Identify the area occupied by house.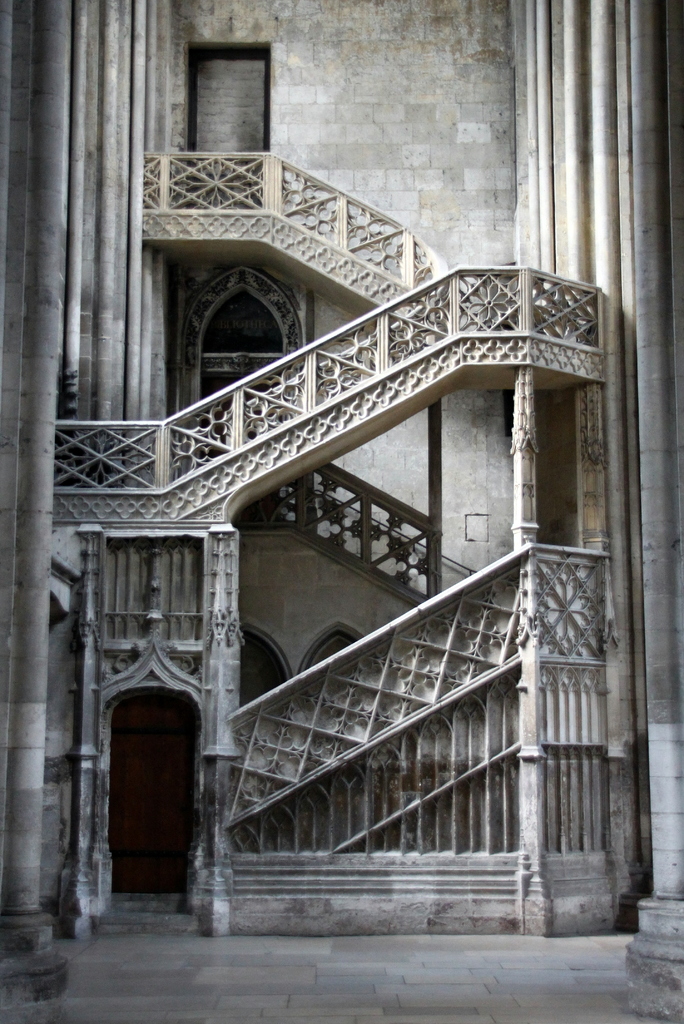
Area: detection(0, 0, 683, 1023).
